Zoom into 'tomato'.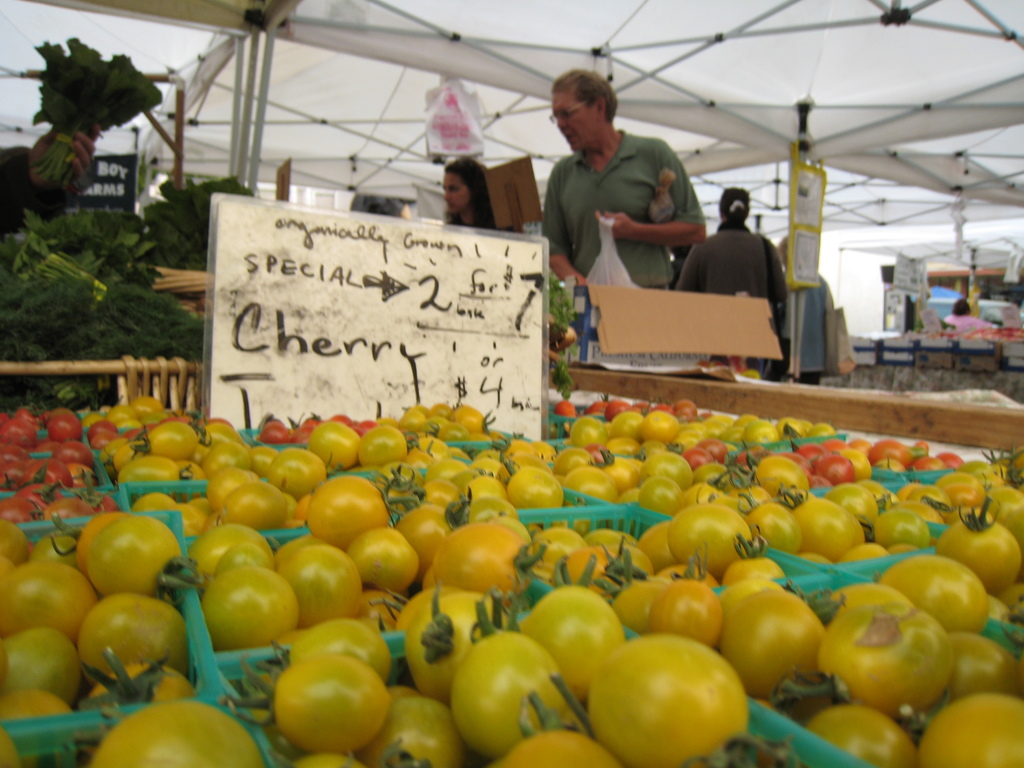
Zoom target: {"left": 810, "top": 705, "right": 922, "bottom": 767}.
